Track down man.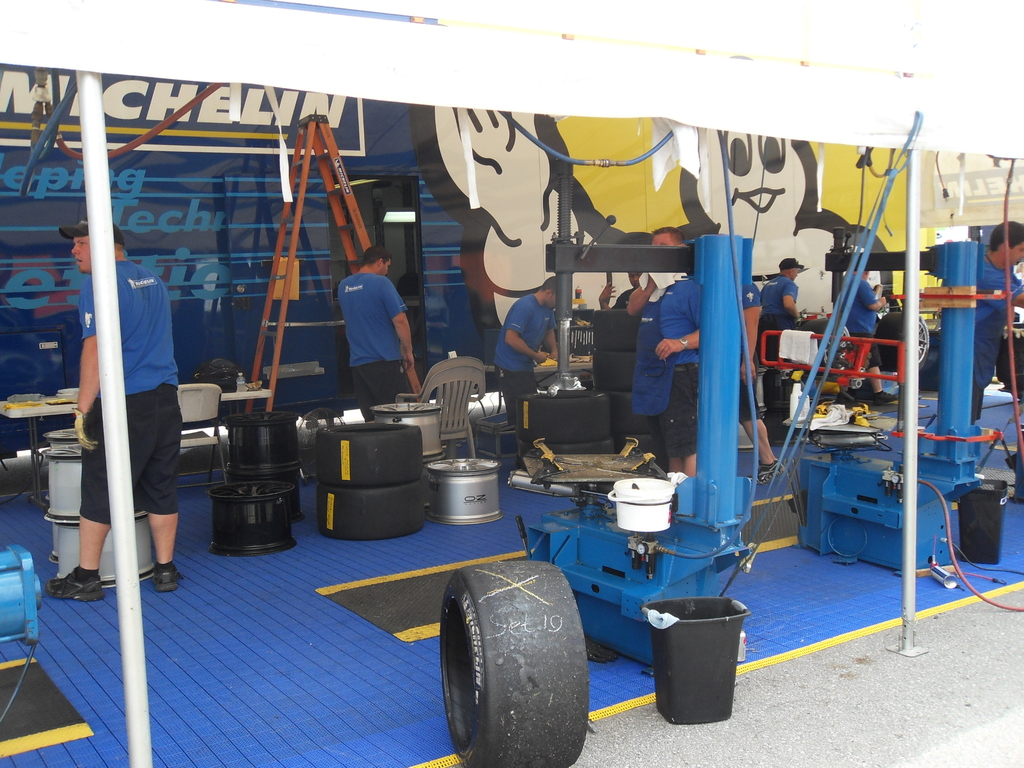
Tracked to select_region(493, 274, 580, 463).
